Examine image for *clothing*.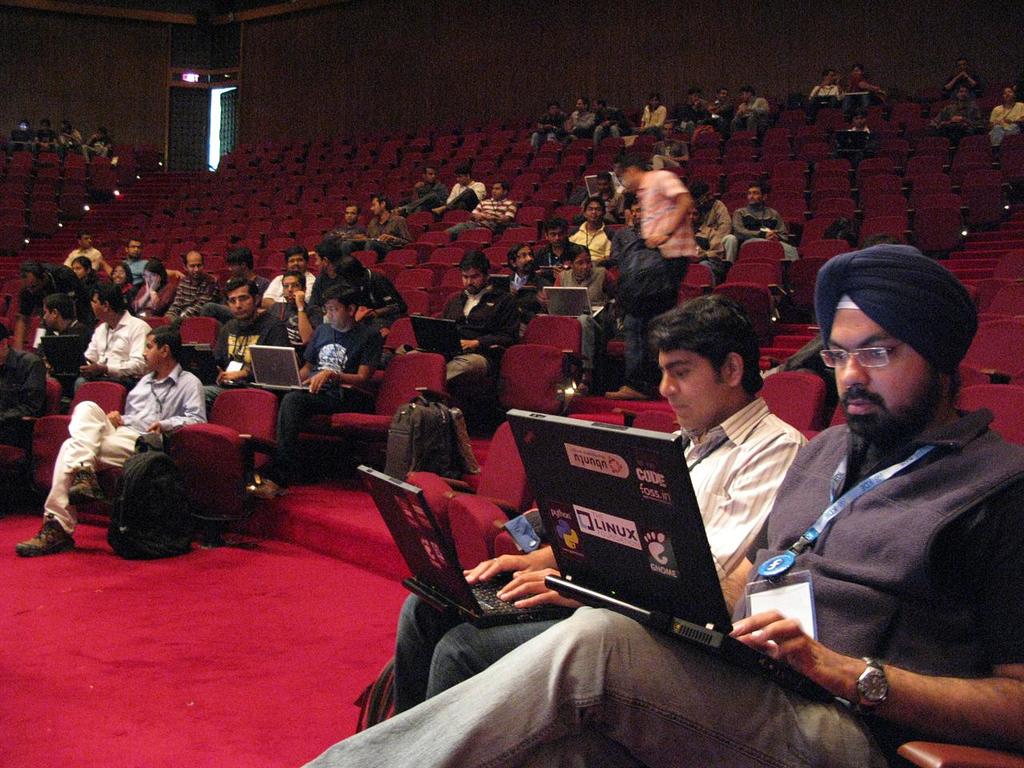
Examination result: [left=58, top=130, right=84, bottom=149].
